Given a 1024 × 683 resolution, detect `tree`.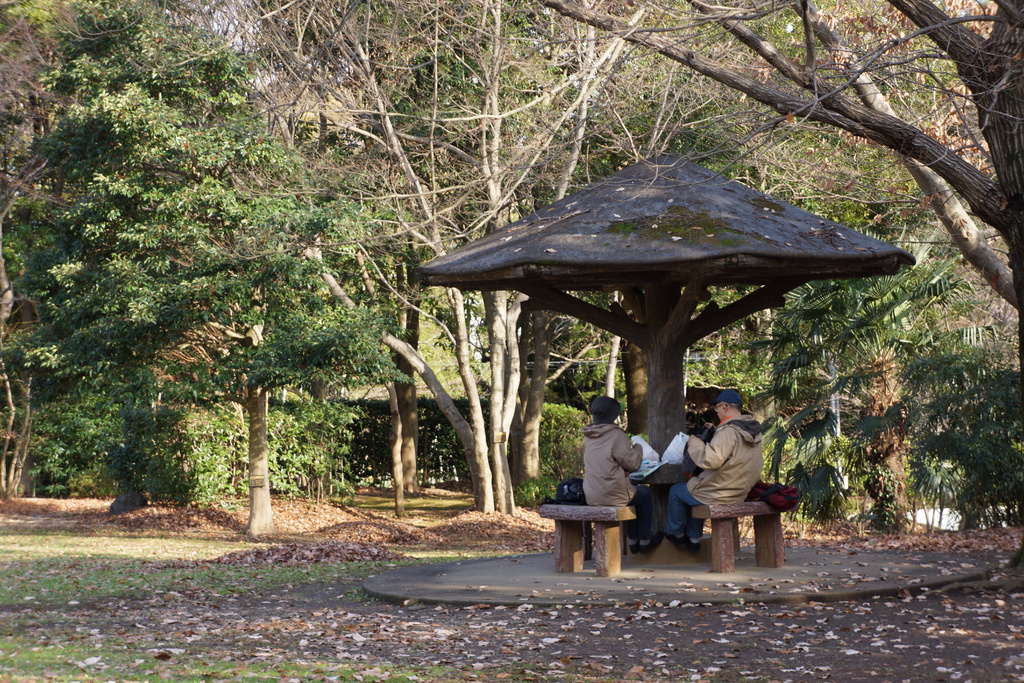
[201, 0, 659, 516].
